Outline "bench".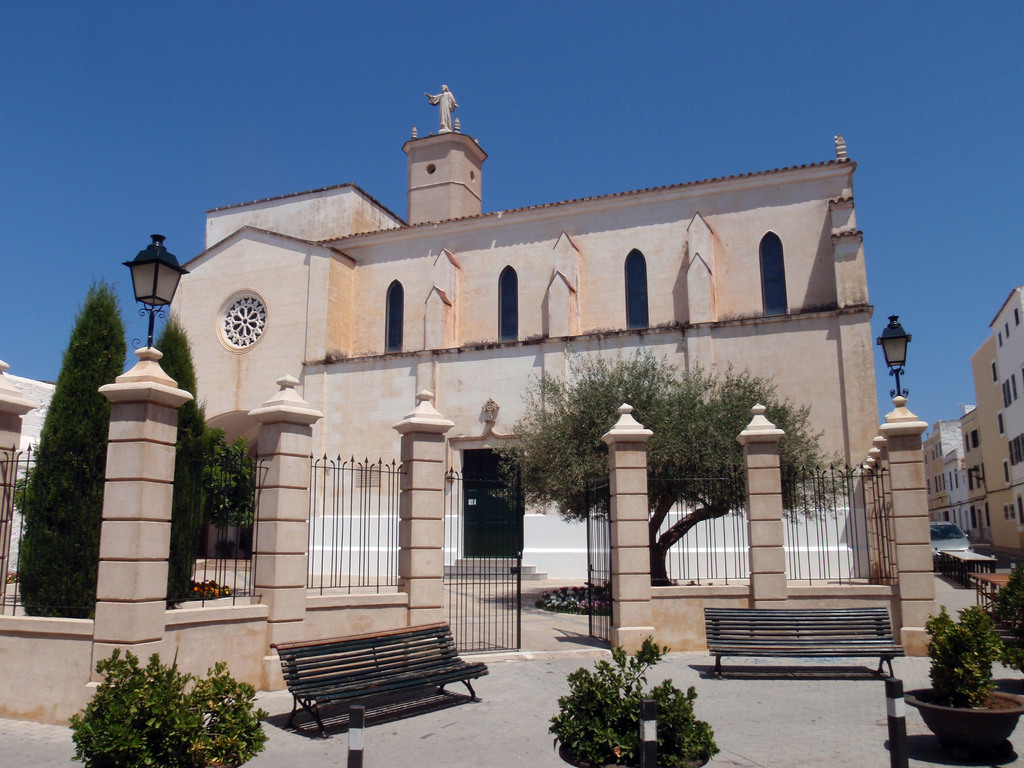
Outline: 269 623 491 748.
